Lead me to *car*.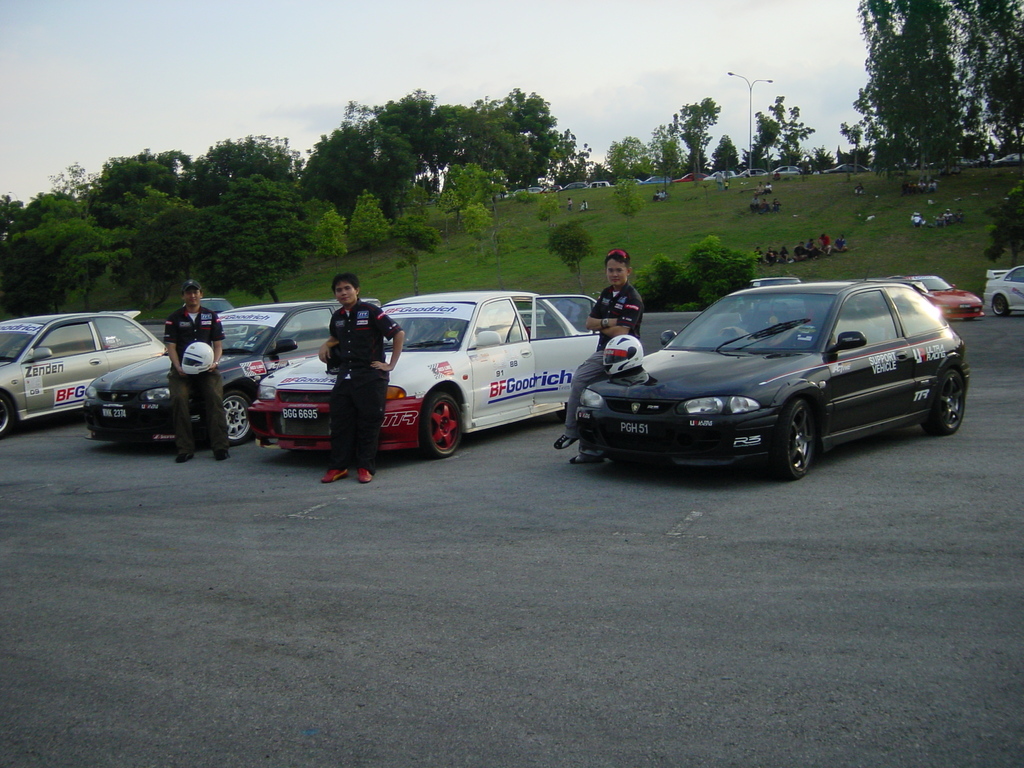
Lead to 983/265/1023/318.
